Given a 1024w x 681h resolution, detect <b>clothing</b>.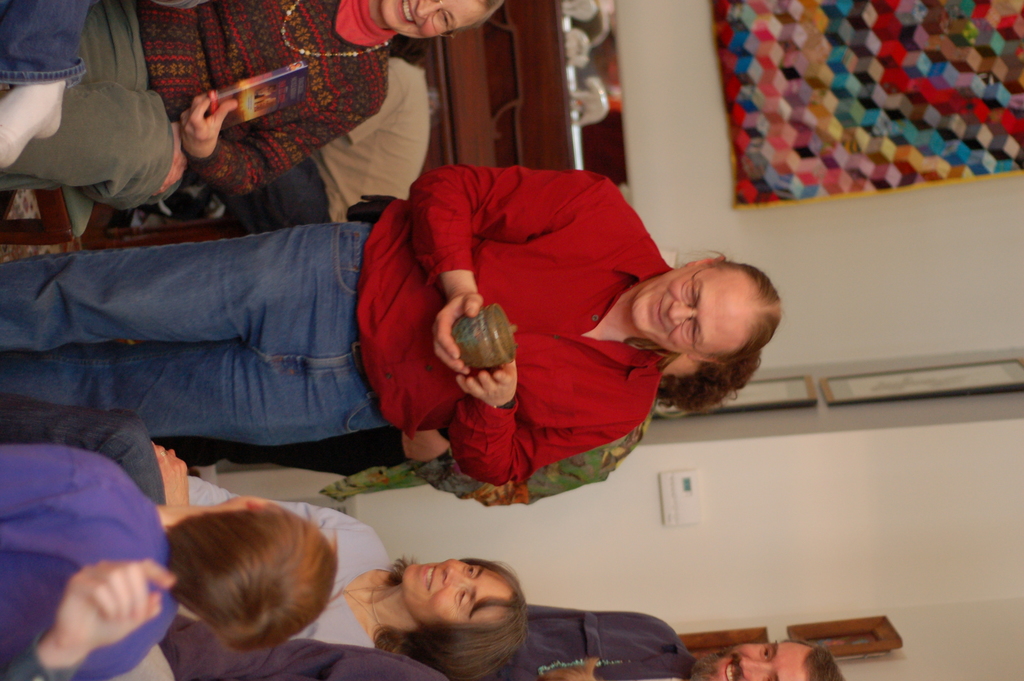
box=[163, 613, 451, 680].
